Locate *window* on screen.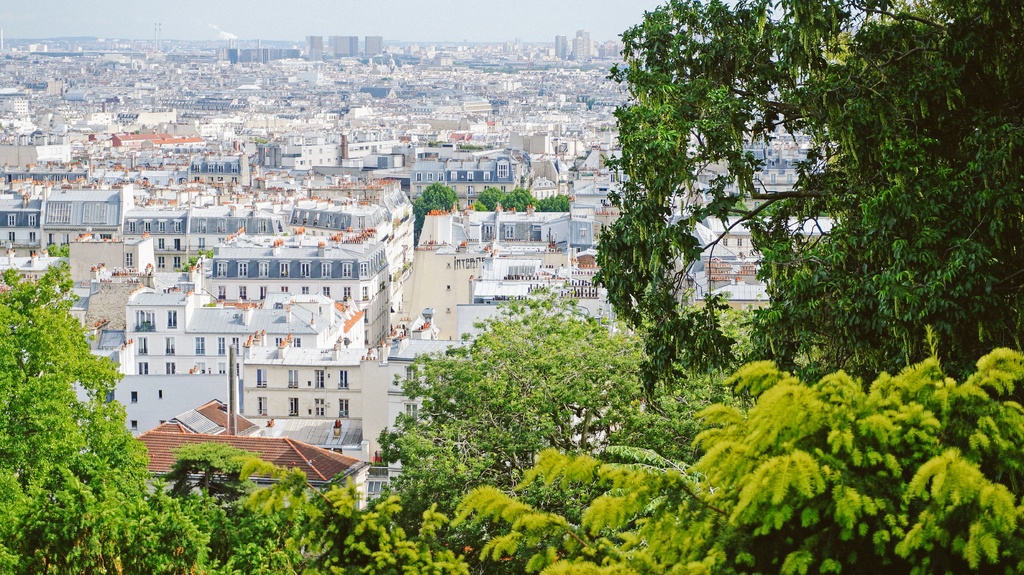
On screen at bbox=[404, 404, 416, 423].
